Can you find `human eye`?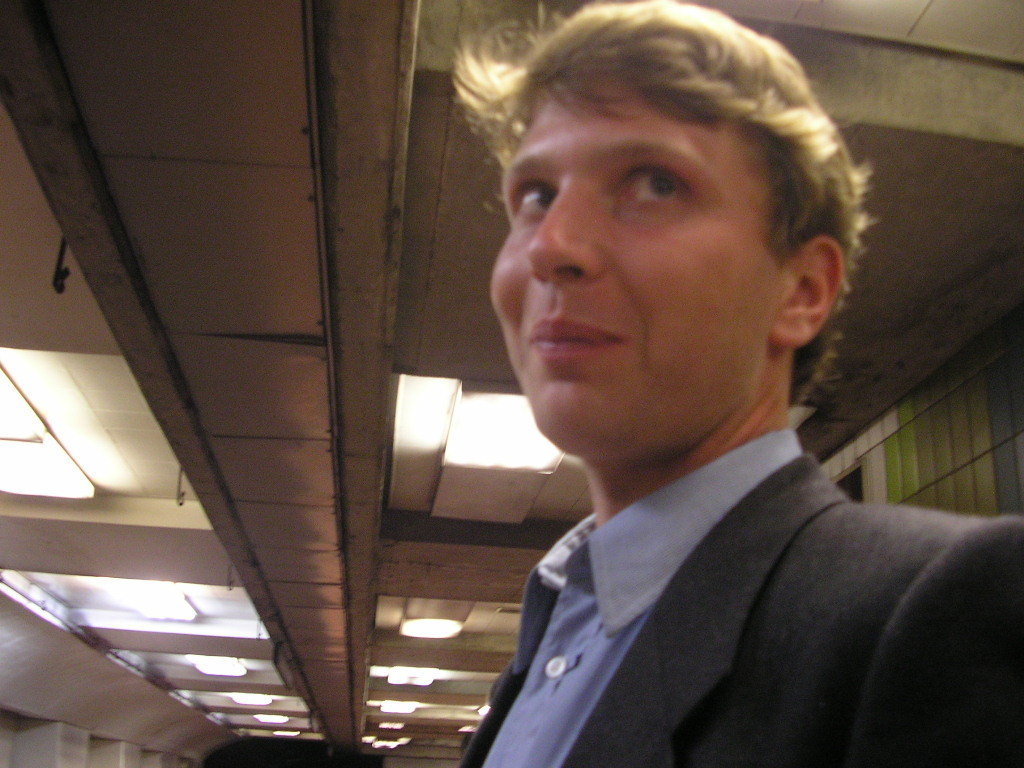
Yes, bounding box: BBox(505, 173, 567, 222).
